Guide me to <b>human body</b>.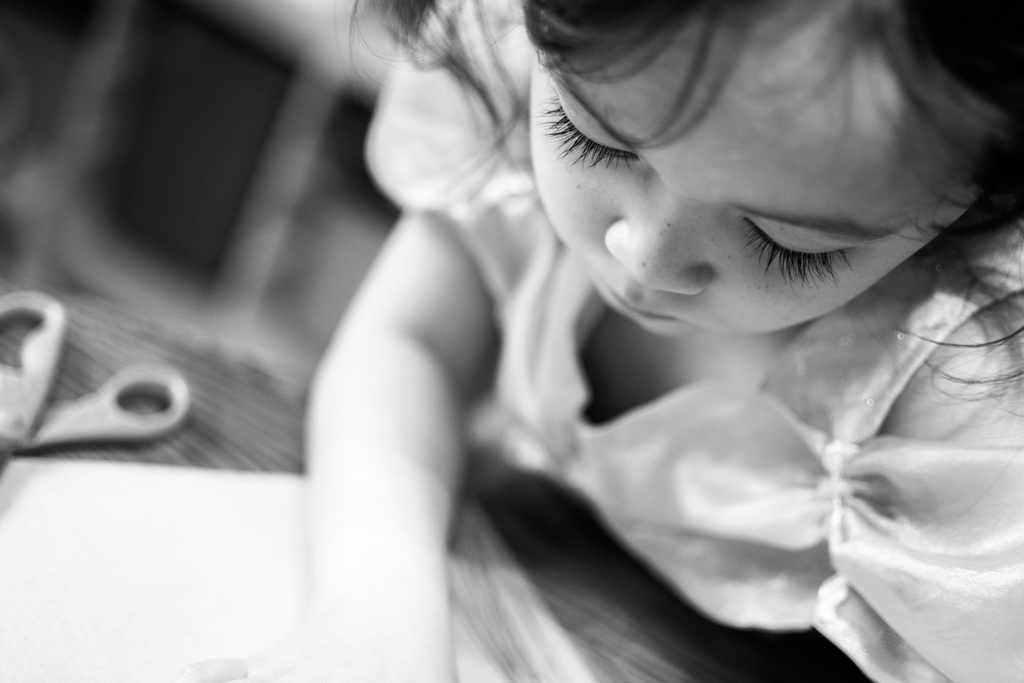
Guidance: [x1=192, y1=17, x2=1023, y2=662].
